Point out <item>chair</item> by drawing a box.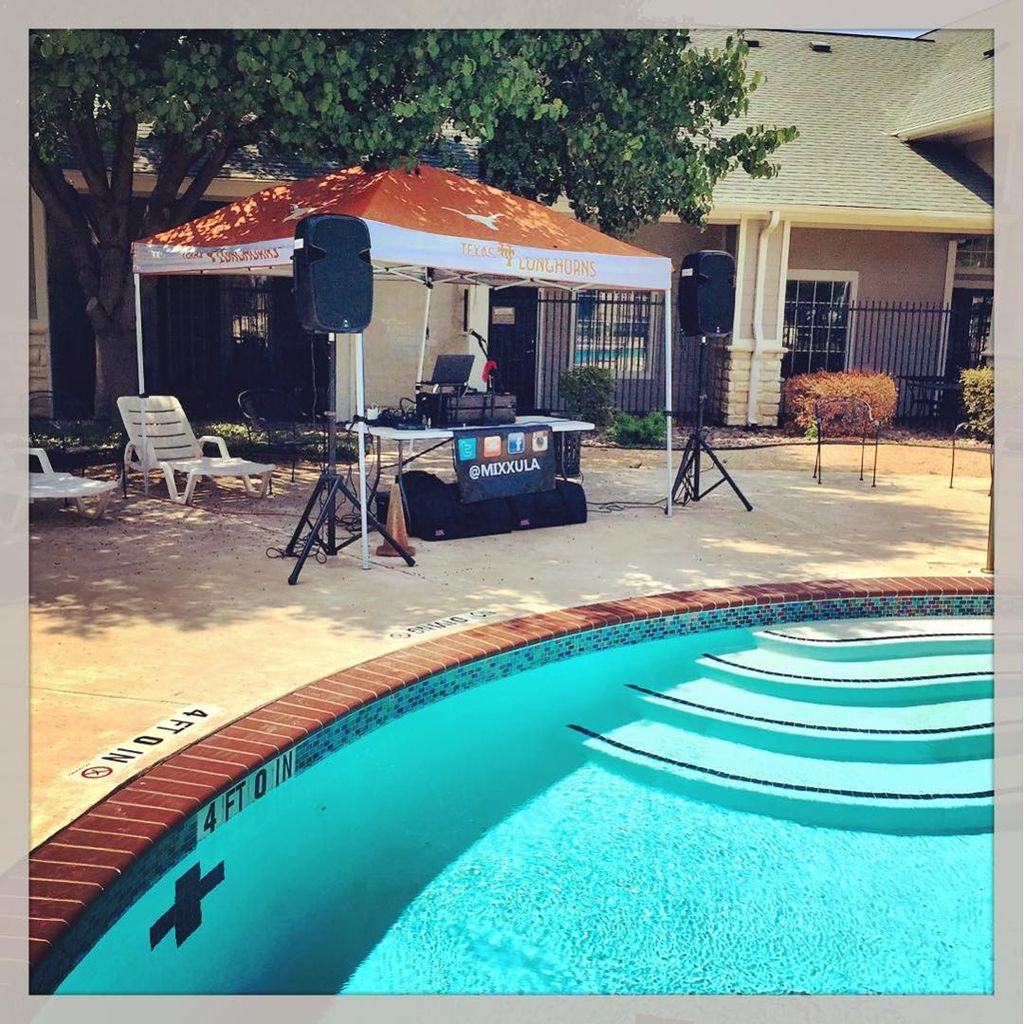
BBox(803, 391, 878, 487).
